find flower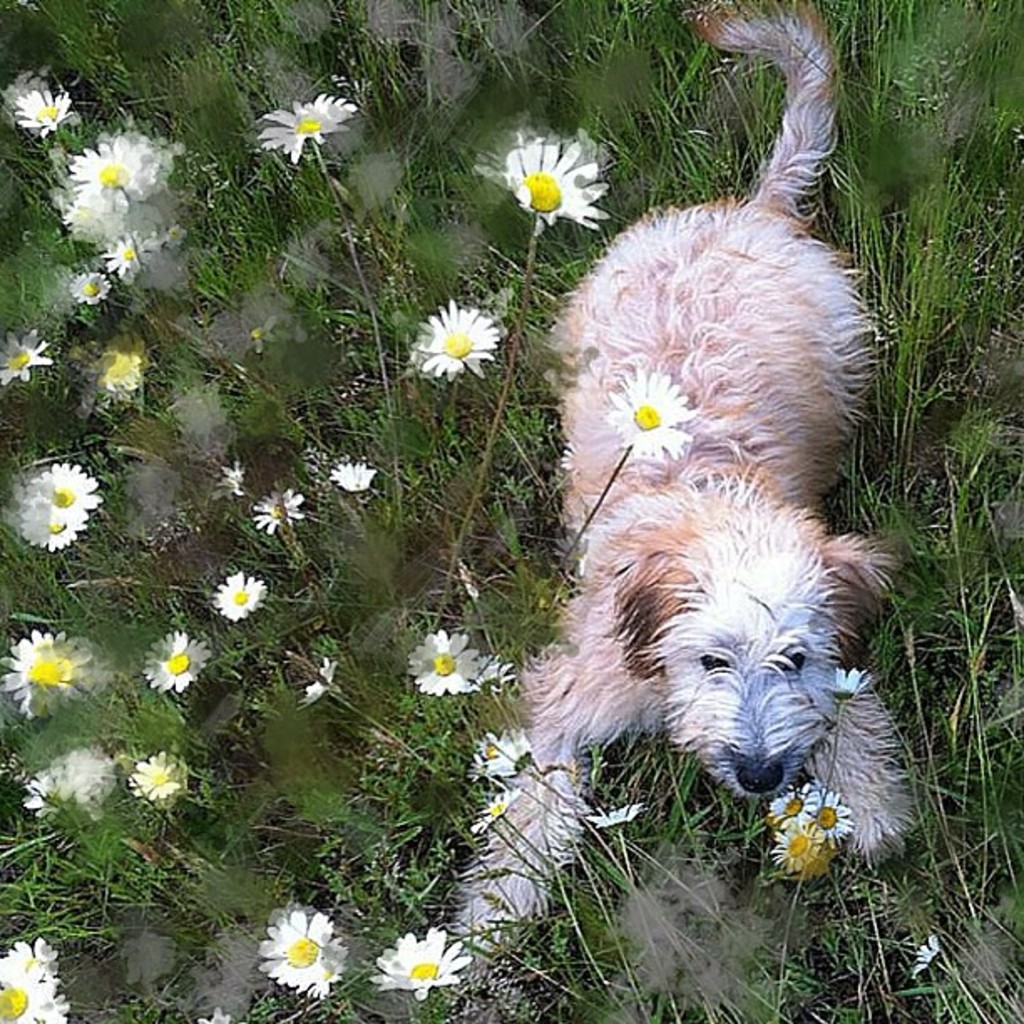
{"x1": 254, "y1": 94, "x2": 358, "y2": 162}
